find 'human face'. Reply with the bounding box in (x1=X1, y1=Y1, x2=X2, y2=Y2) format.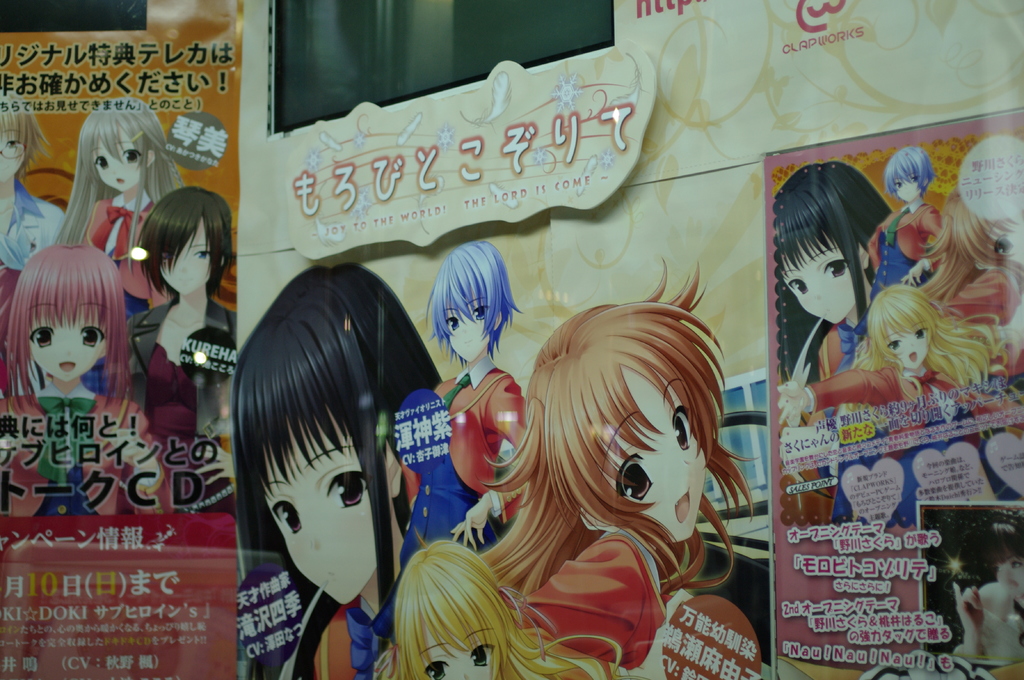
(x1=886, y1=331, x2=931, y2=368).
